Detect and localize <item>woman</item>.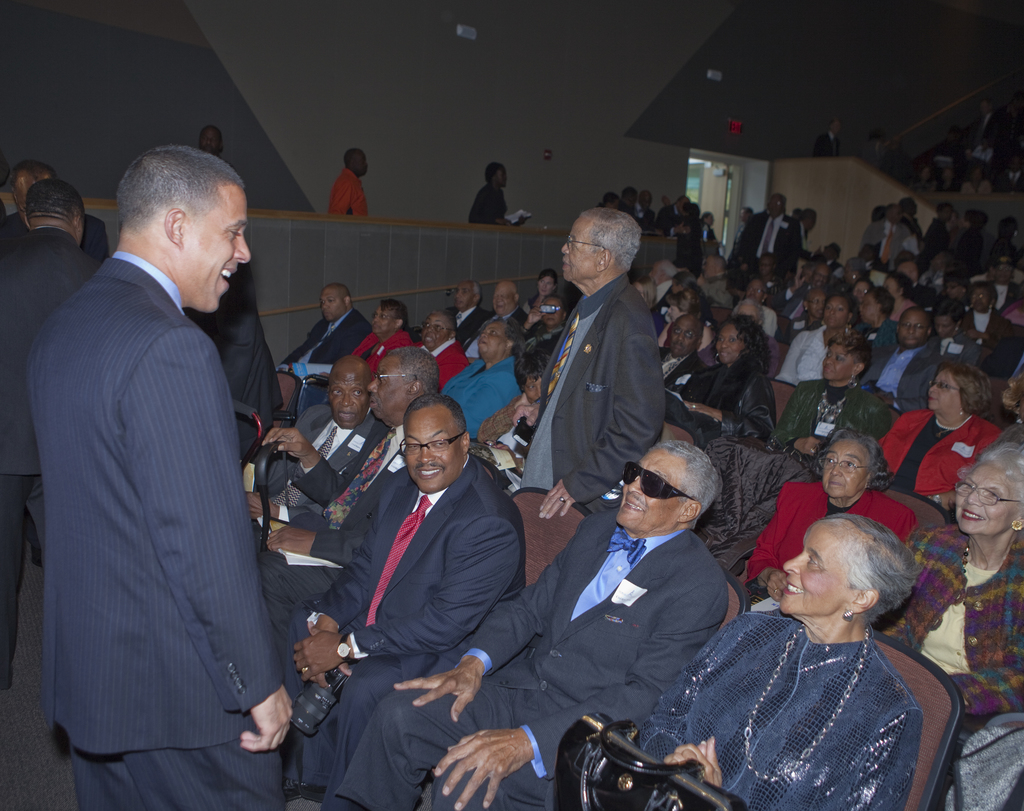
Localized at [872, 445, 1023, 716].
